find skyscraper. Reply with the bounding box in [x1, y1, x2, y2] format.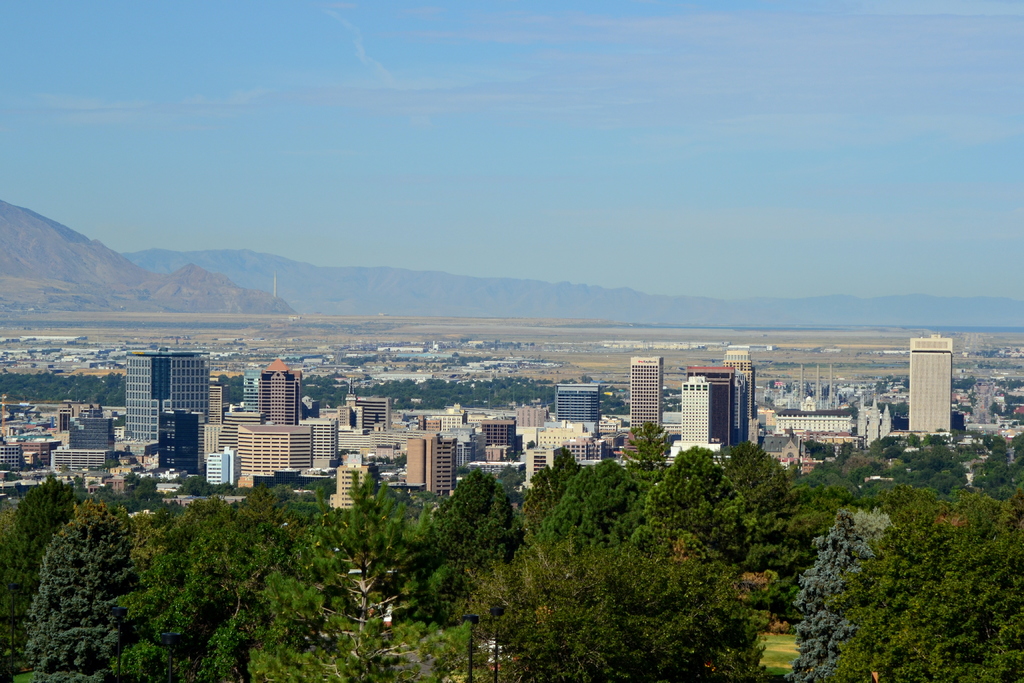
[213, 424, 312, 490].
